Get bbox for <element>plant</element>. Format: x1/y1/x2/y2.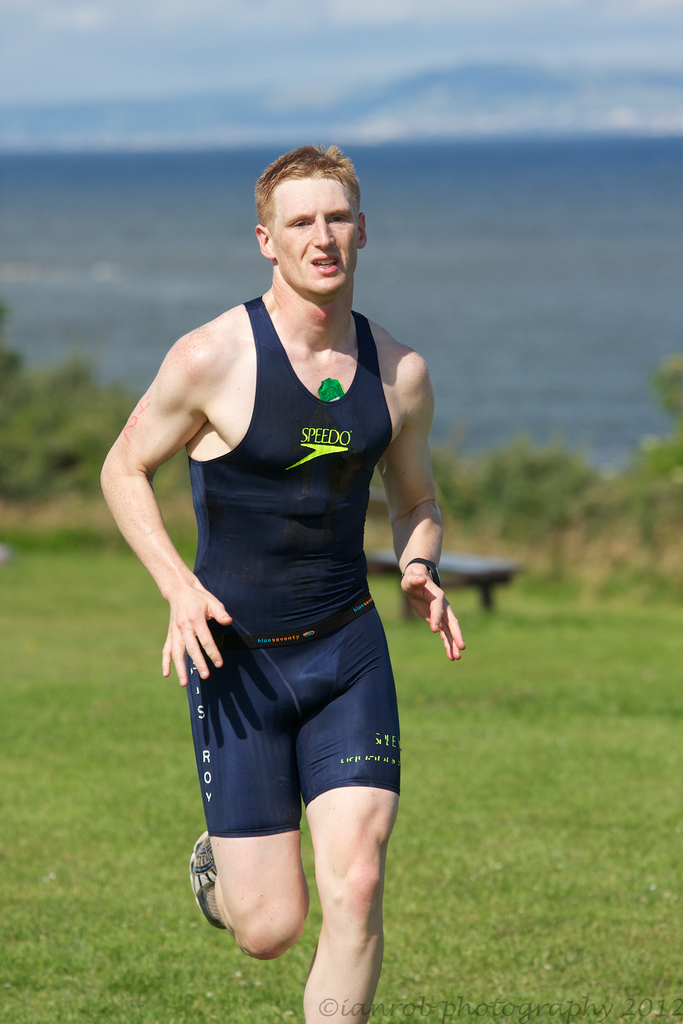
0/344/681/588.
